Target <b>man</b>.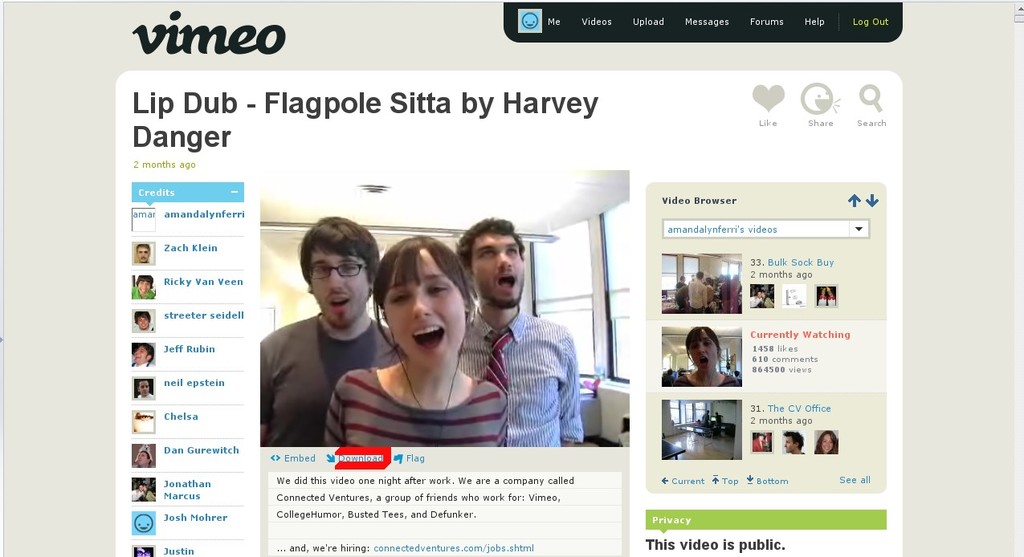
Target region: [130, 344, 157, 367].
